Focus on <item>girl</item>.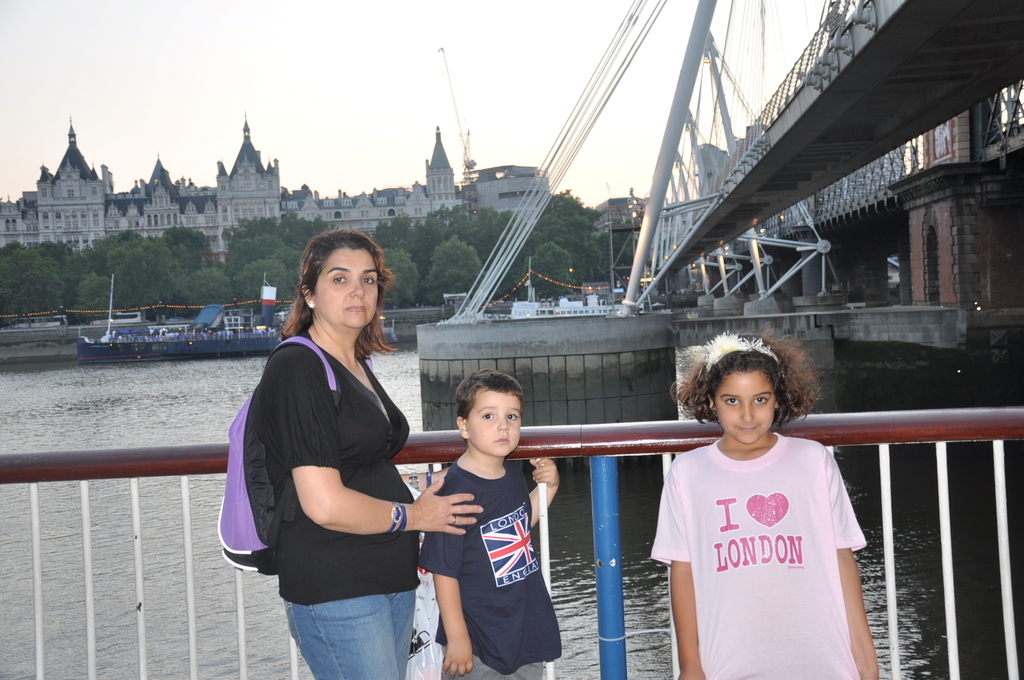
Focused at bbox(649, 329, 880, 679).
